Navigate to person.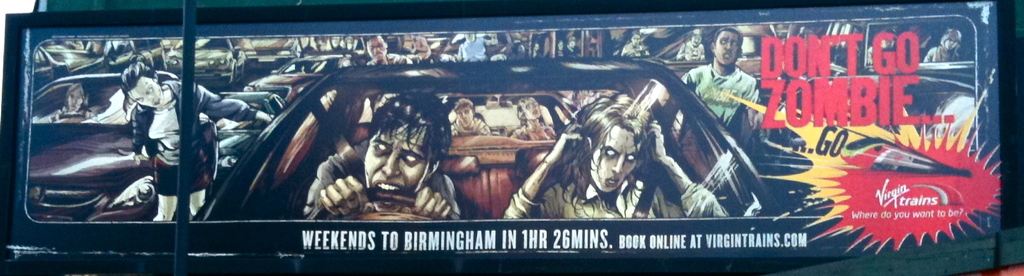
Navigation target: pyautogui.locateOnScreen(454, 96, 488, 133).
